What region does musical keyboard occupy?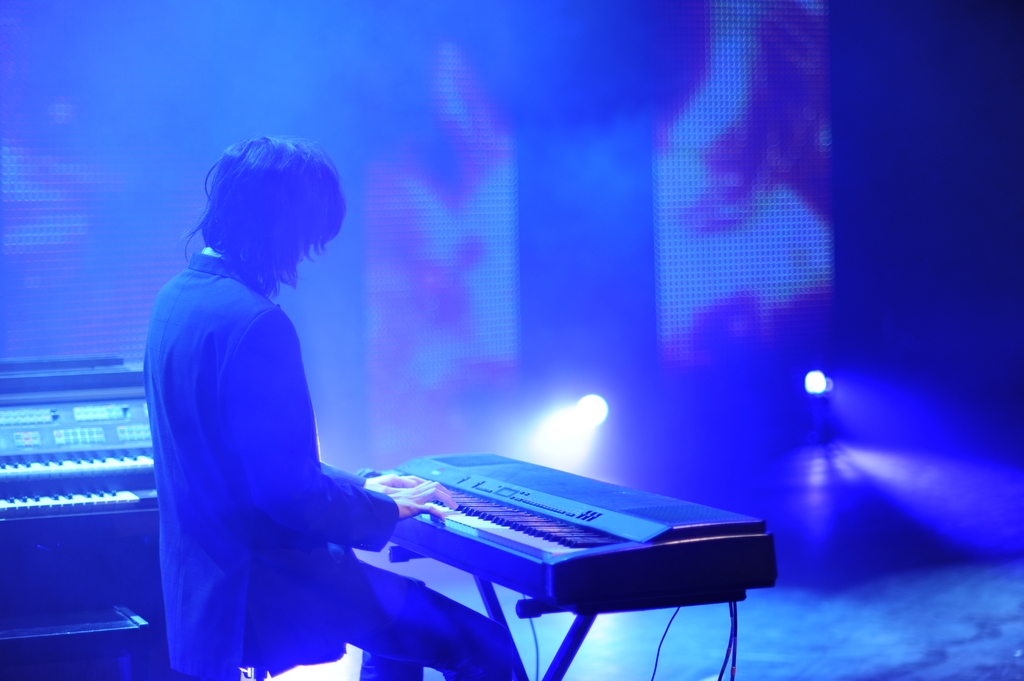
(left=333, top=439, right=748, bottom=643).
